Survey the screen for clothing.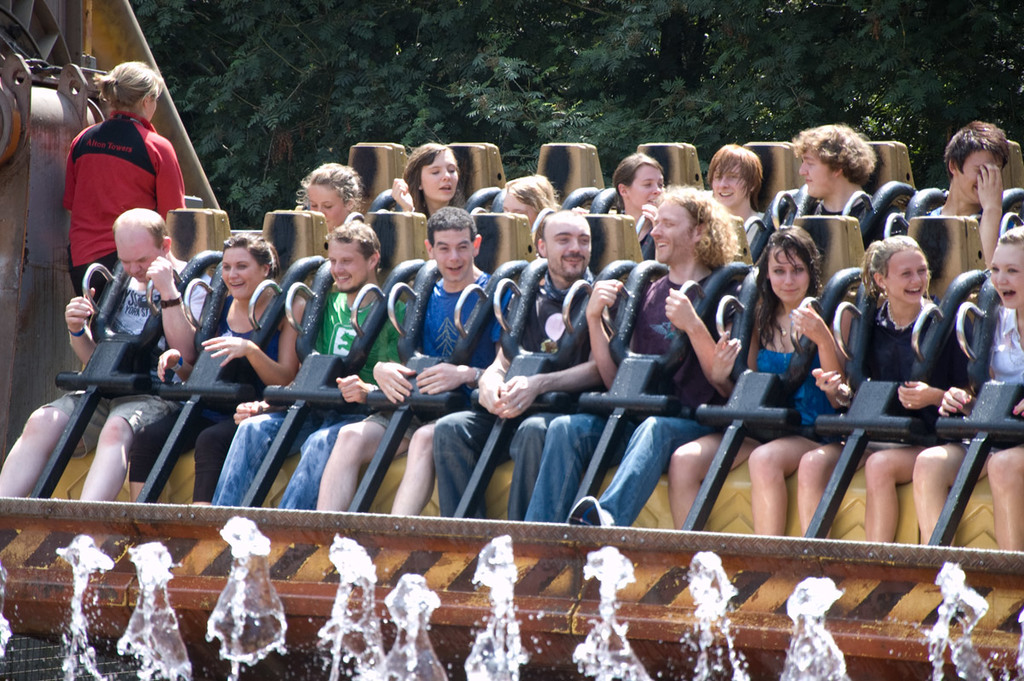
Survey found: detection(33, 108, 172, 319).
